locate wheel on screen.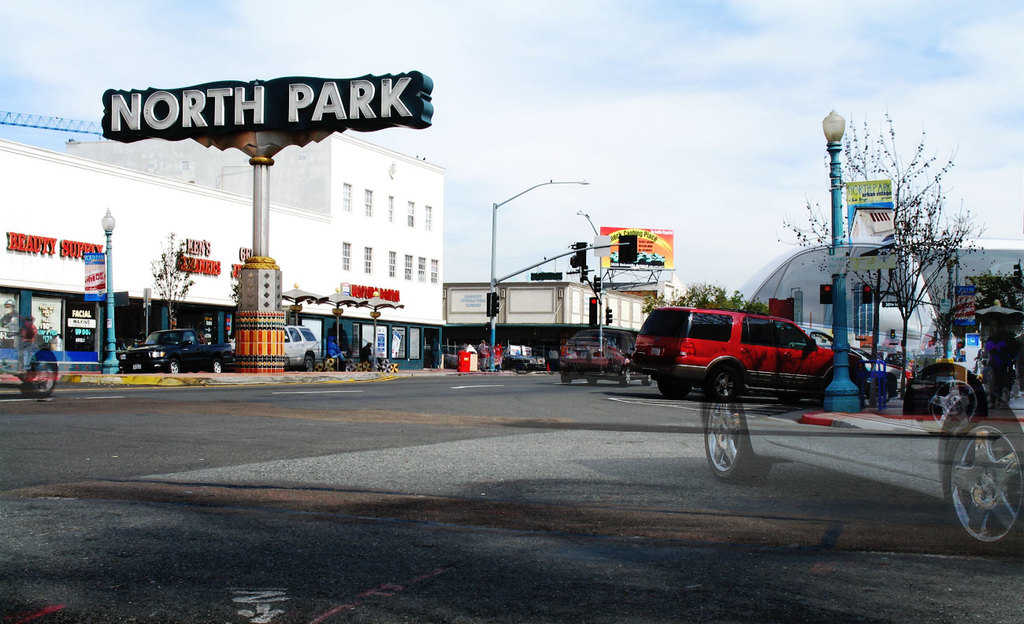
On screen at [620, 367, 632, 387].
